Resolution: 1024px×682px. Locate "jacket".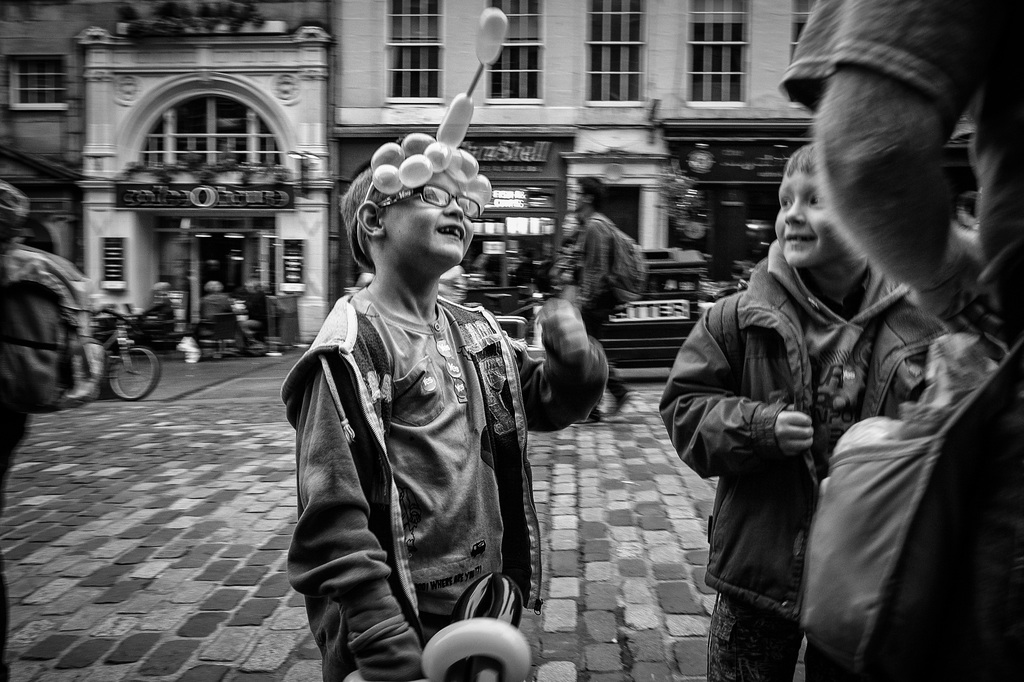
<box>275,204,542,635</box>.
